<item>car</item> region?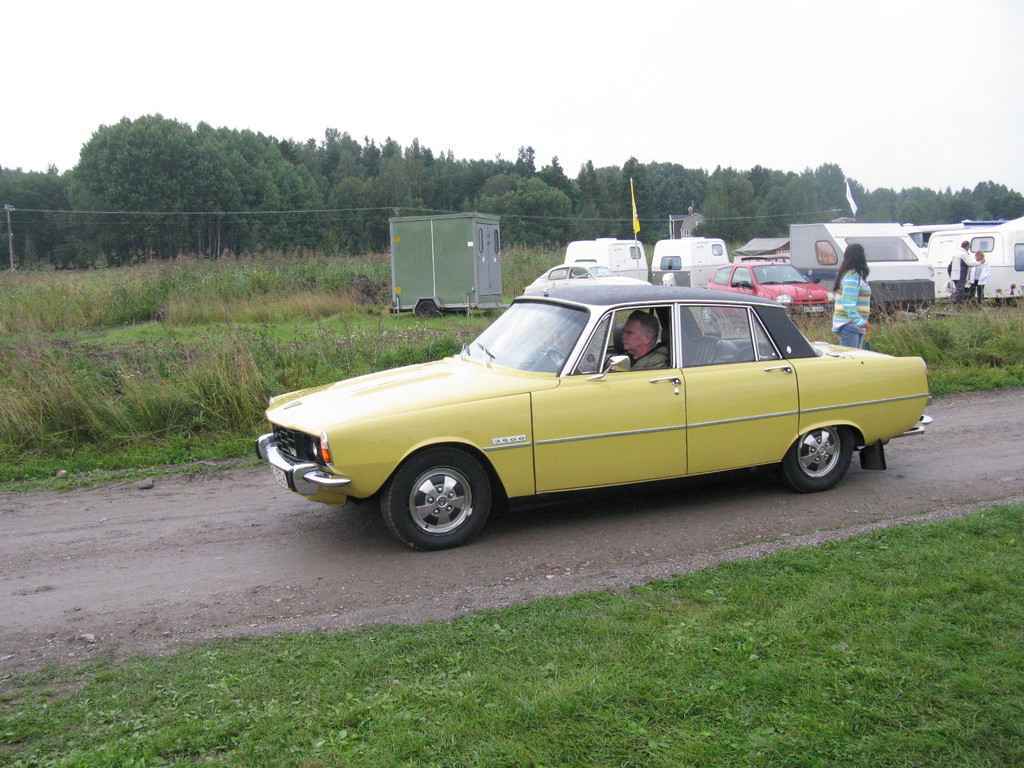
(x1=701, y1=248, x2=836, y2=323)
